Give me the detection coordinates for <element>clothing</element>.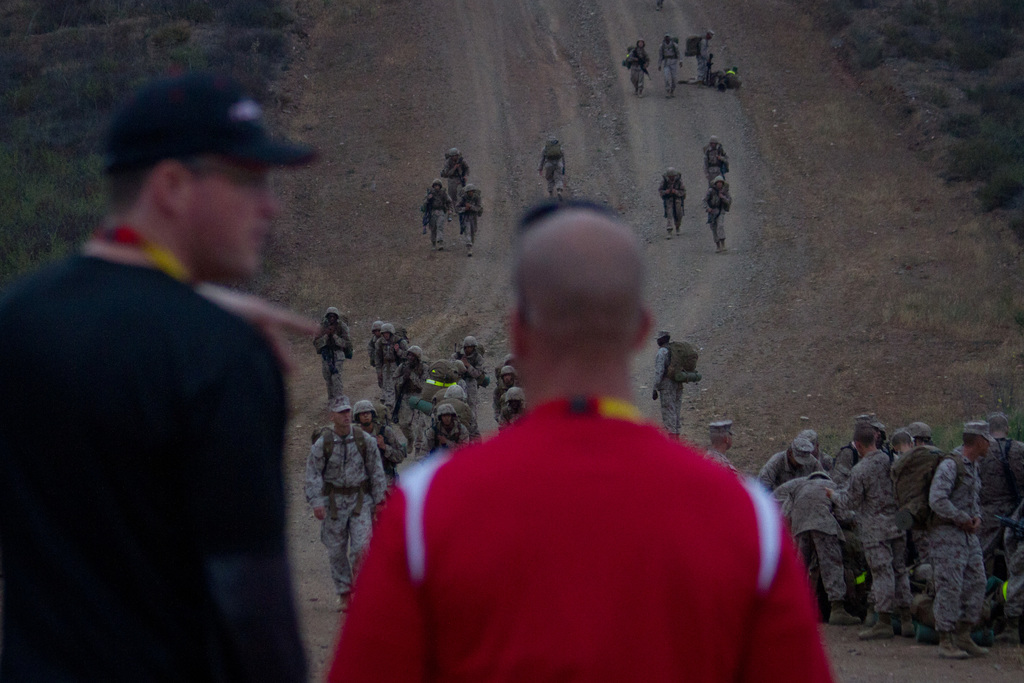
6, 227, 308, 682.
